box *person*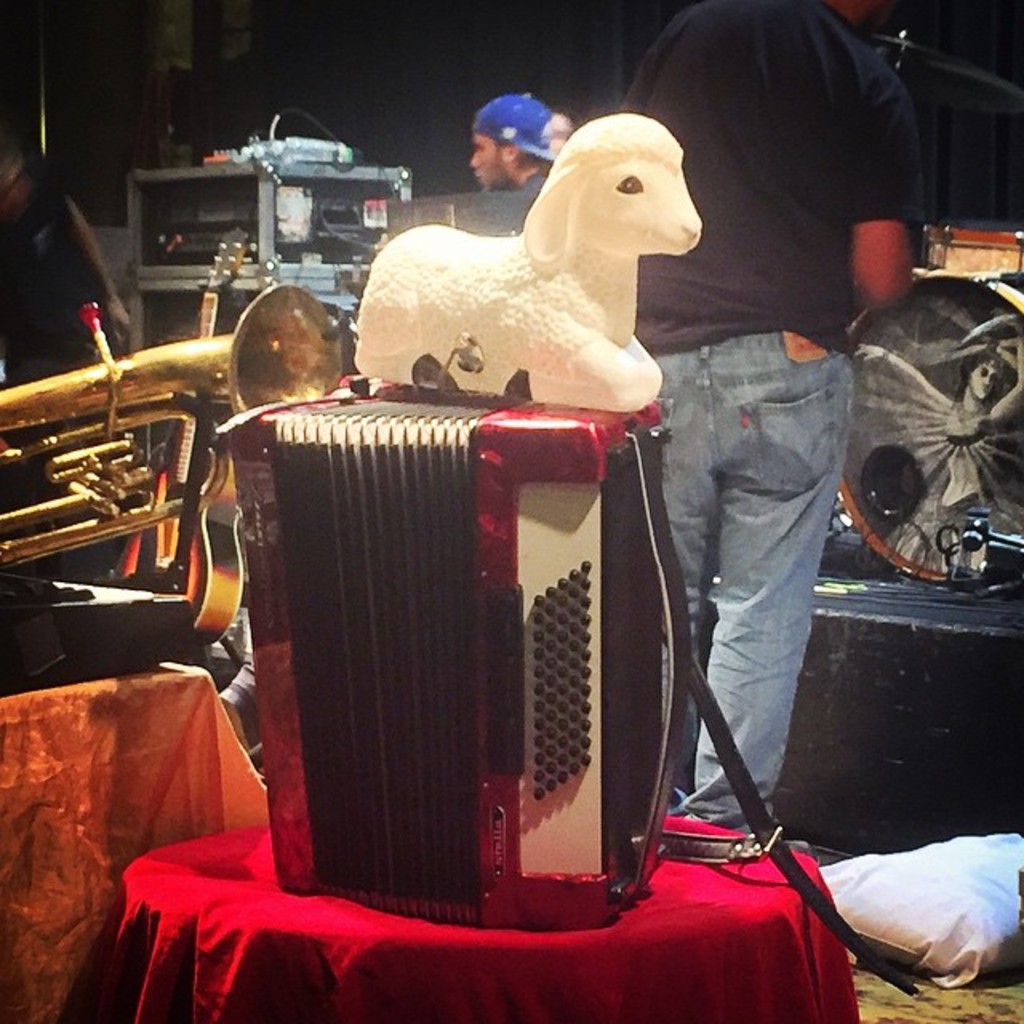
region(547, 109, 581, 154)
